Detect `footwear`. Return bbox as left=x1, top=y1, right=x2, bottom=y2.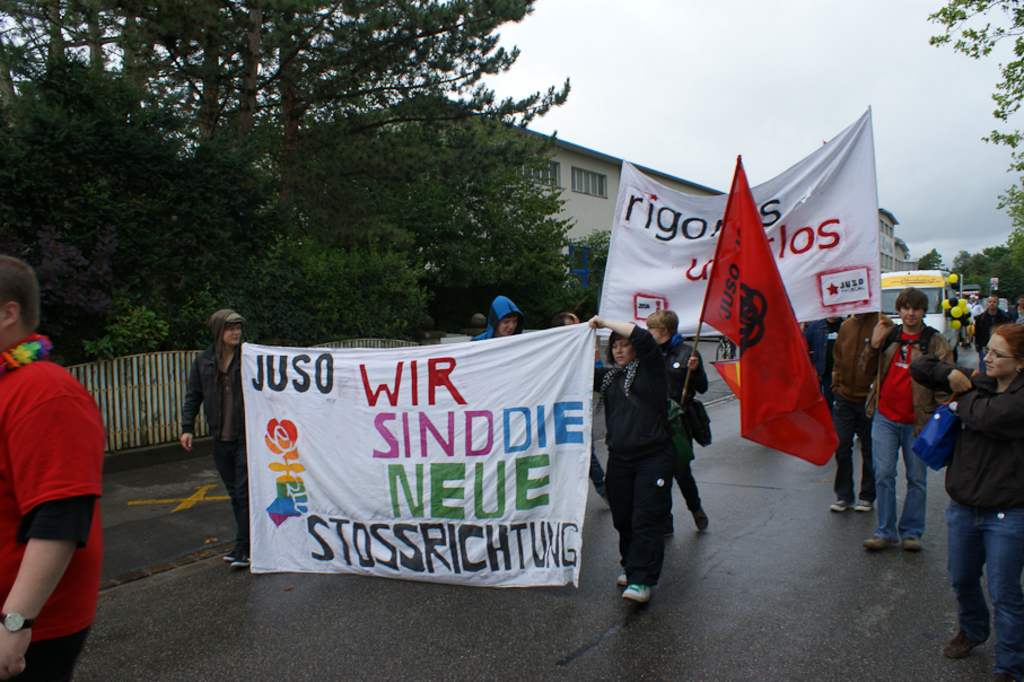
left=228, top=554, right=250, bottom=570.
